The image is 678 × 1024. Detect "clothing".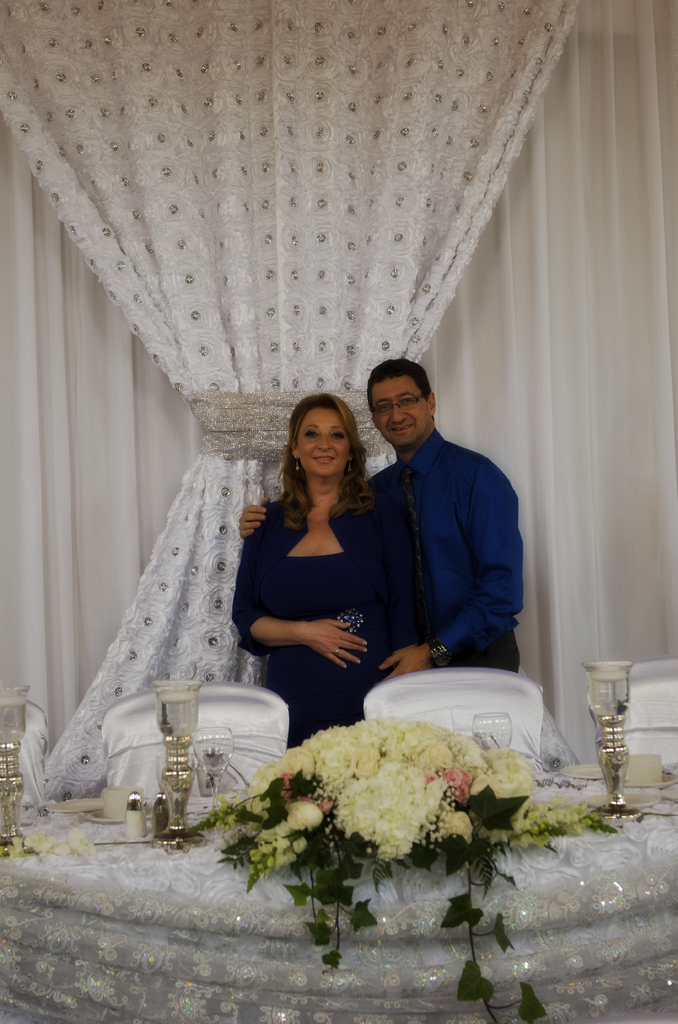
Detection: box=[352, 387, 527, 691].
